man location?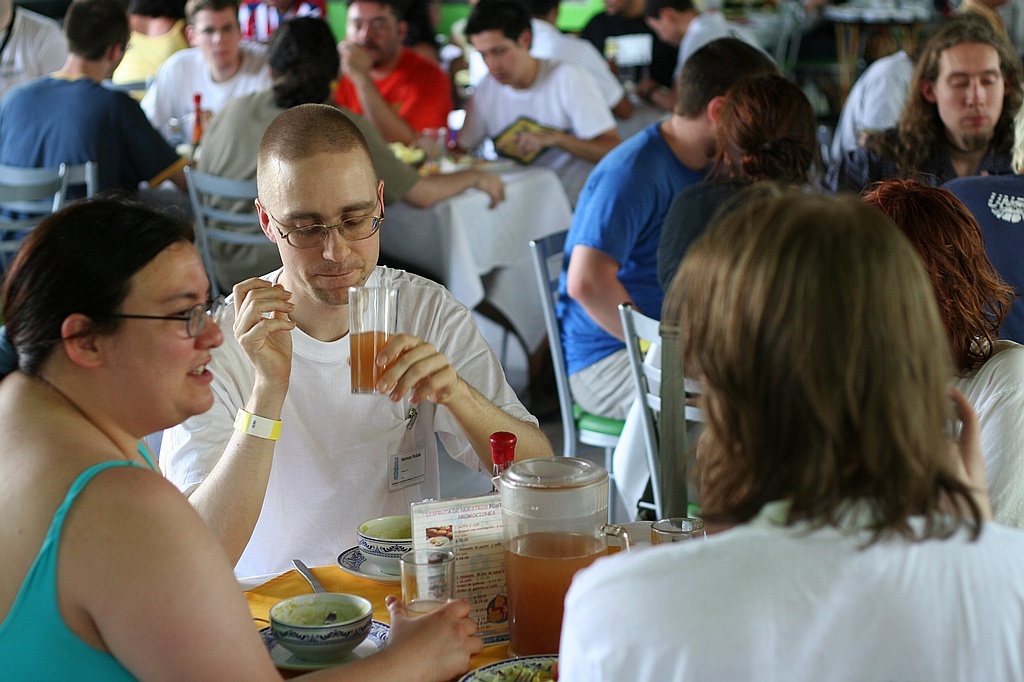
829, 25, 958, 158
